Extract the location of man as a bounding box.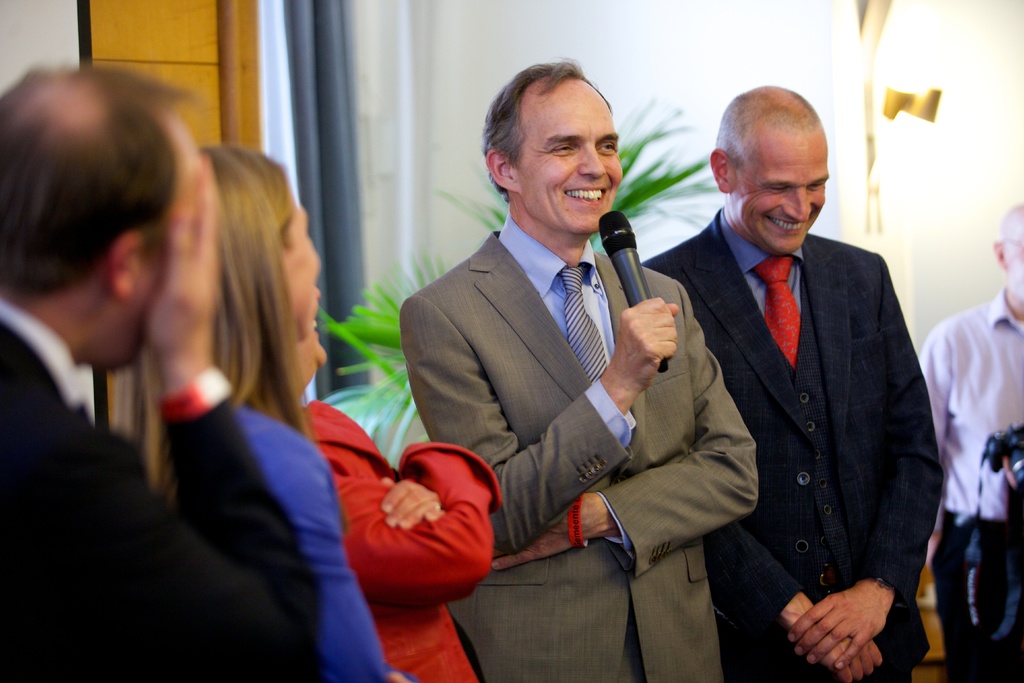
Rect(399, 47, 758, 682).
